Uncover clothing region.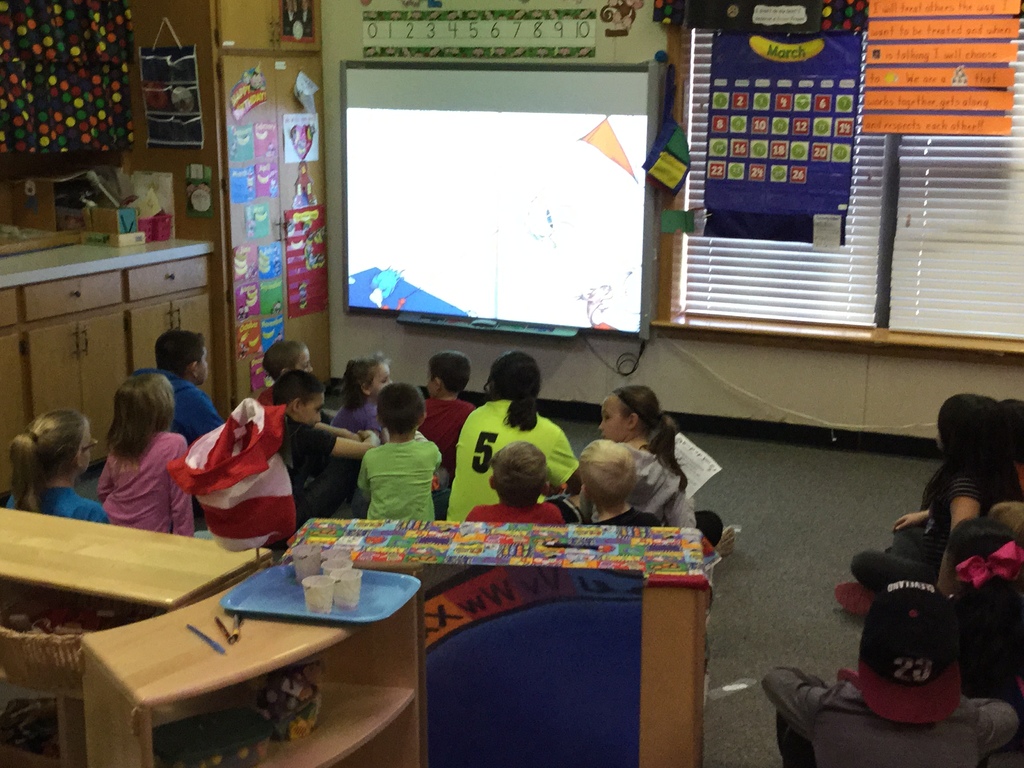
Uncovered: detection(418, 396, 476, 478).
